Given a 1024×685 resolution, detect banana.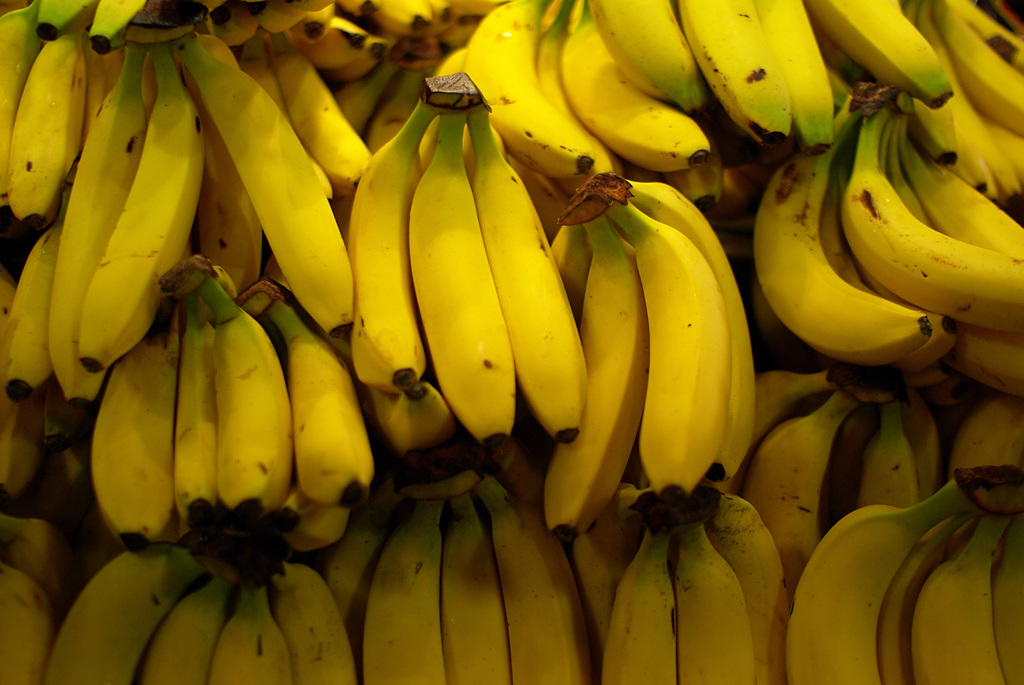
Rect(60, 237, 380, 606).
